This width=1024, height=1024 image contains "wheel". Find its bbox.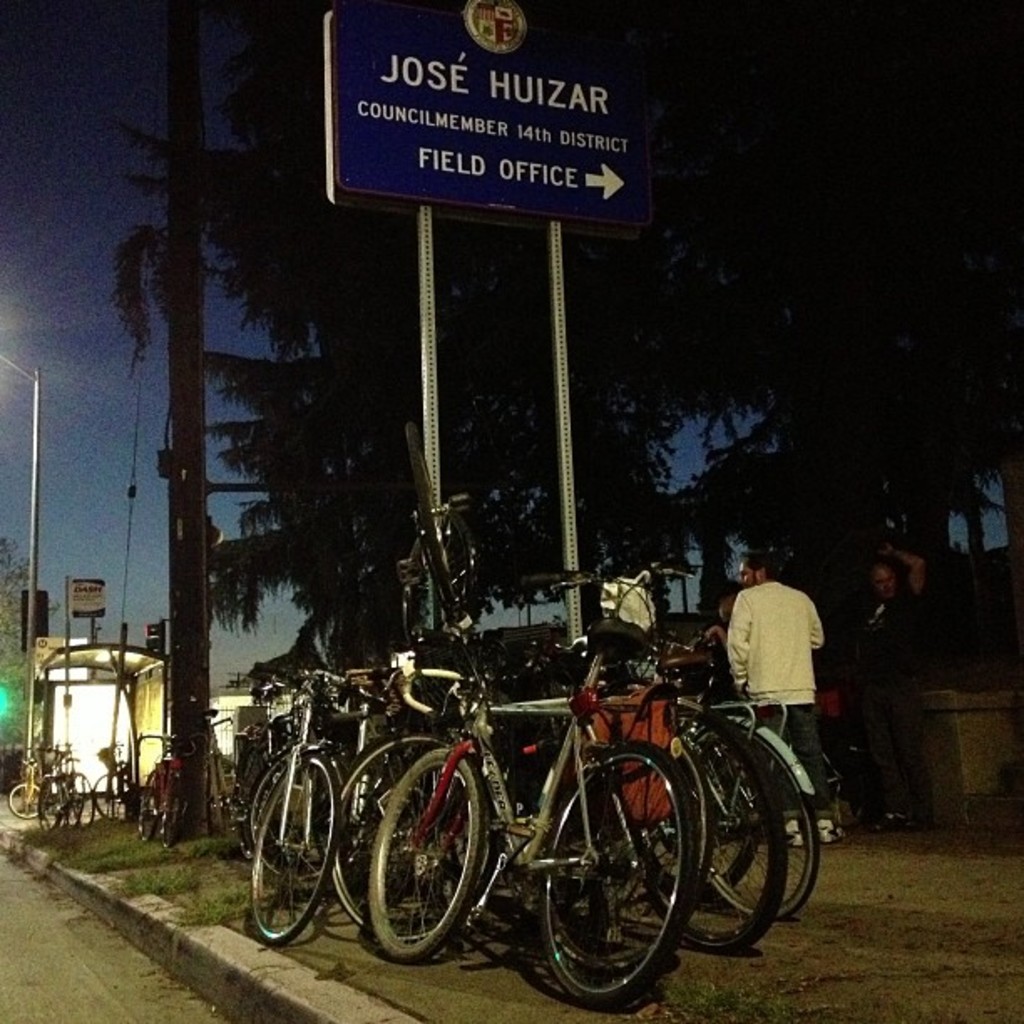
[527, 758, 726, 996].
